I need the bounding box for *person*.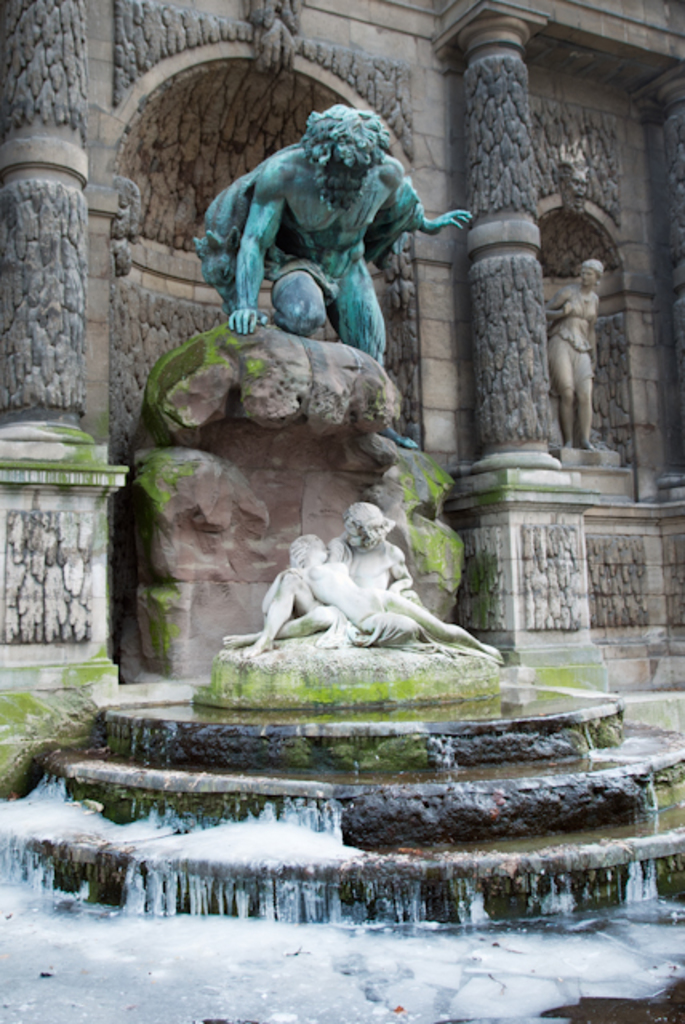
Here it is: rect(262, 526, 509, 669).
